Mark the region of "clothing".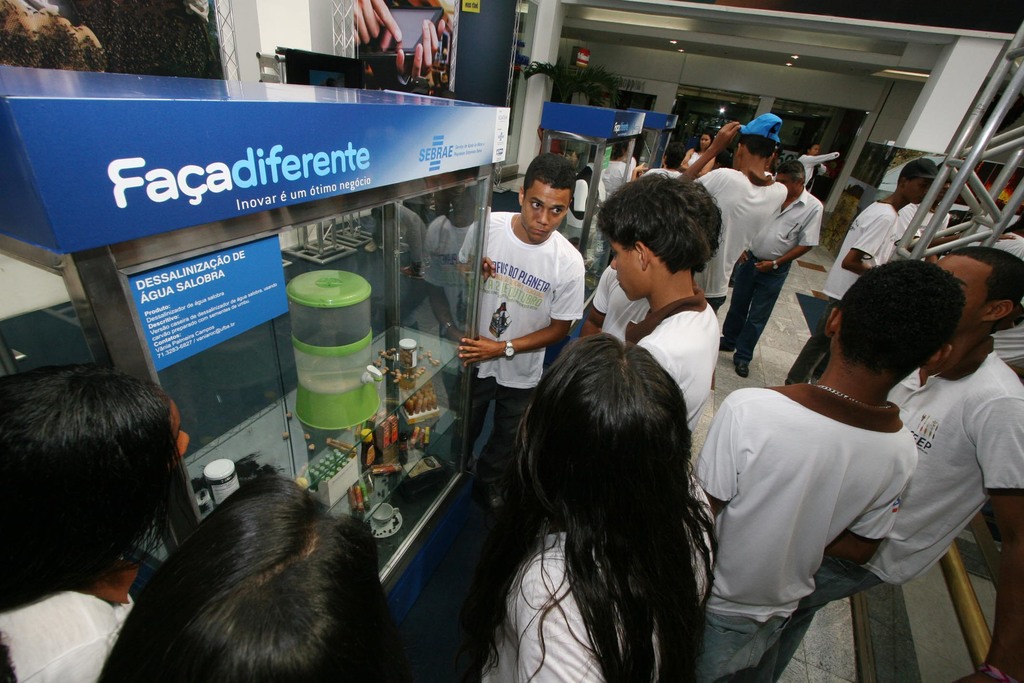
Region: l=687, t=167, r=797, b=313.
